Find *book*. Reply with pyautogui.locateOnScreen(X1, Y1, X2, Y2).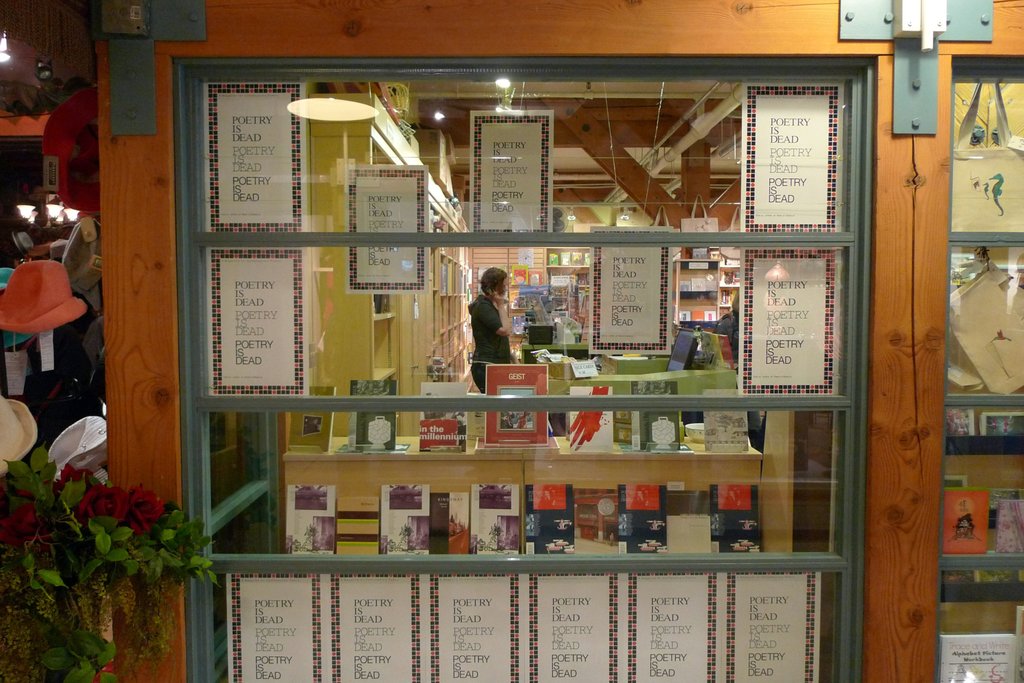
pyautogui.locateOnScreen(287, 485, 341, 554).
